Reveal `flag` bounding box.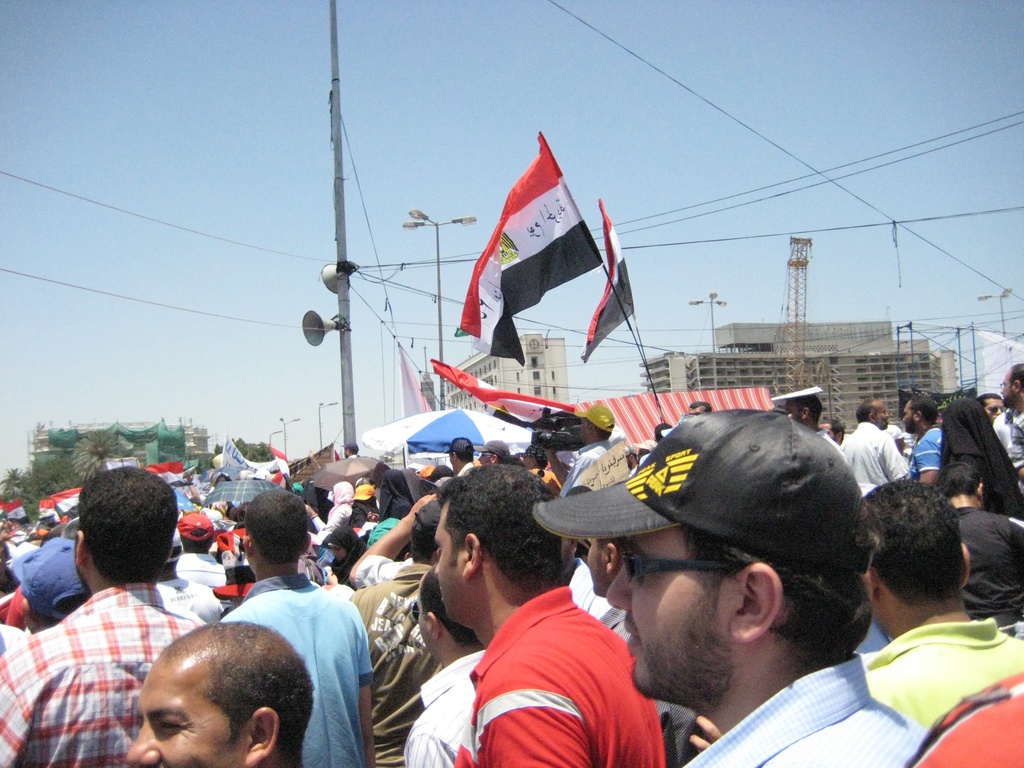
Revealed: box=[53, 484, 82, 524].
